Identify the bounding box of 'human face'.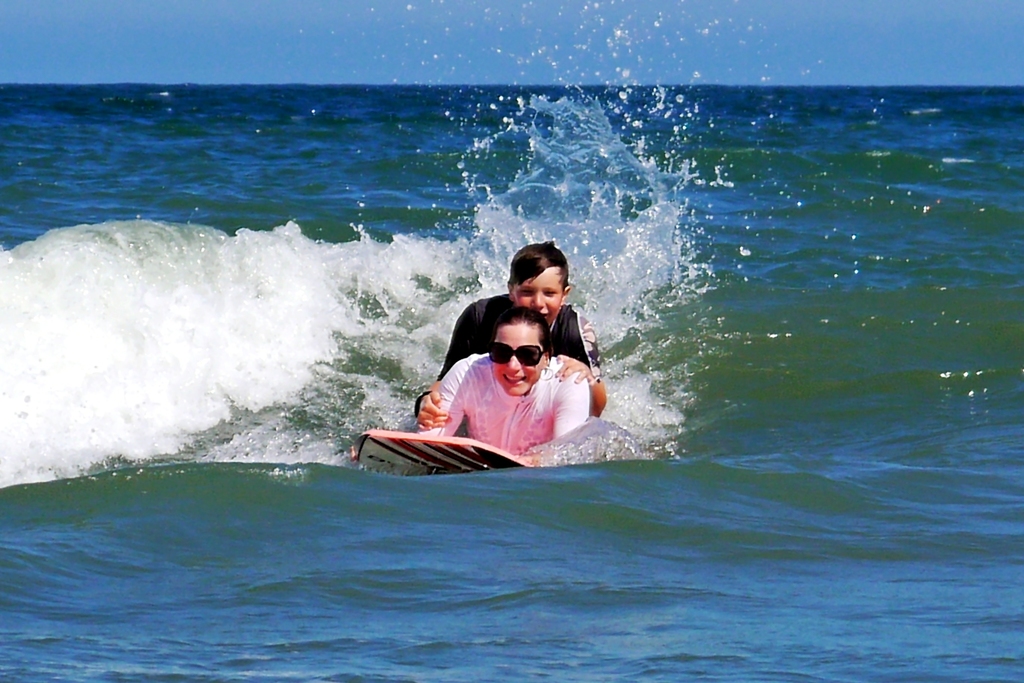
[left=491, top=323, right=541, bottom=397].
